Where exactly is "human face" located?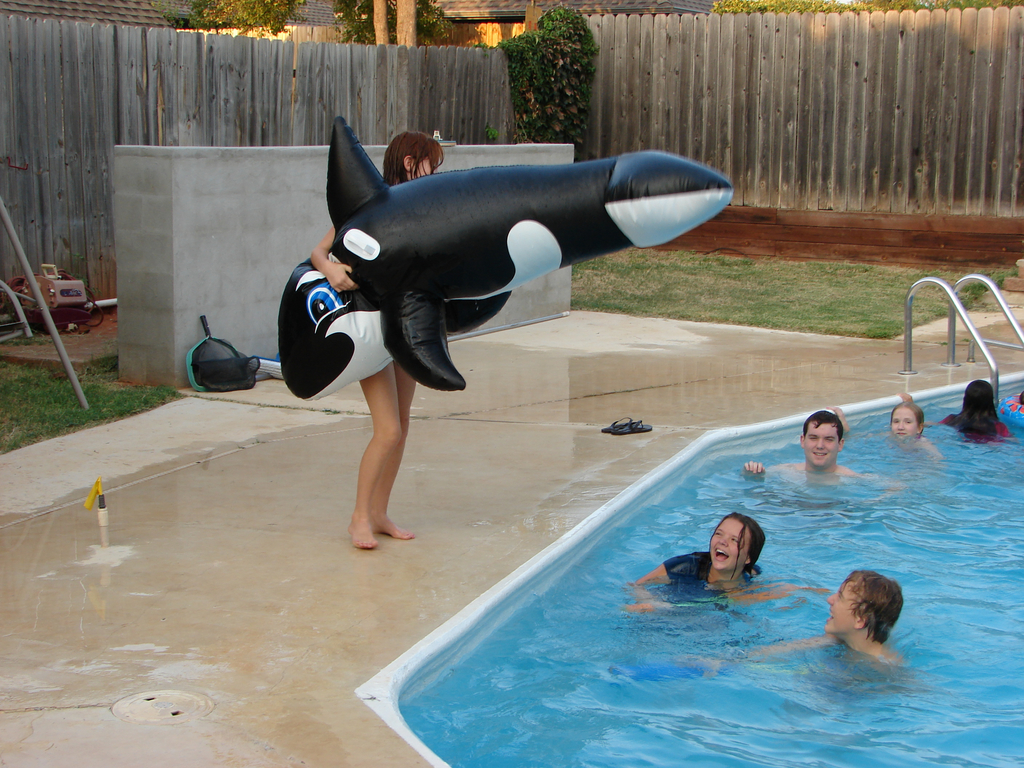
Its bounding box is [left=410, top=155, right=434, bottom=179].
